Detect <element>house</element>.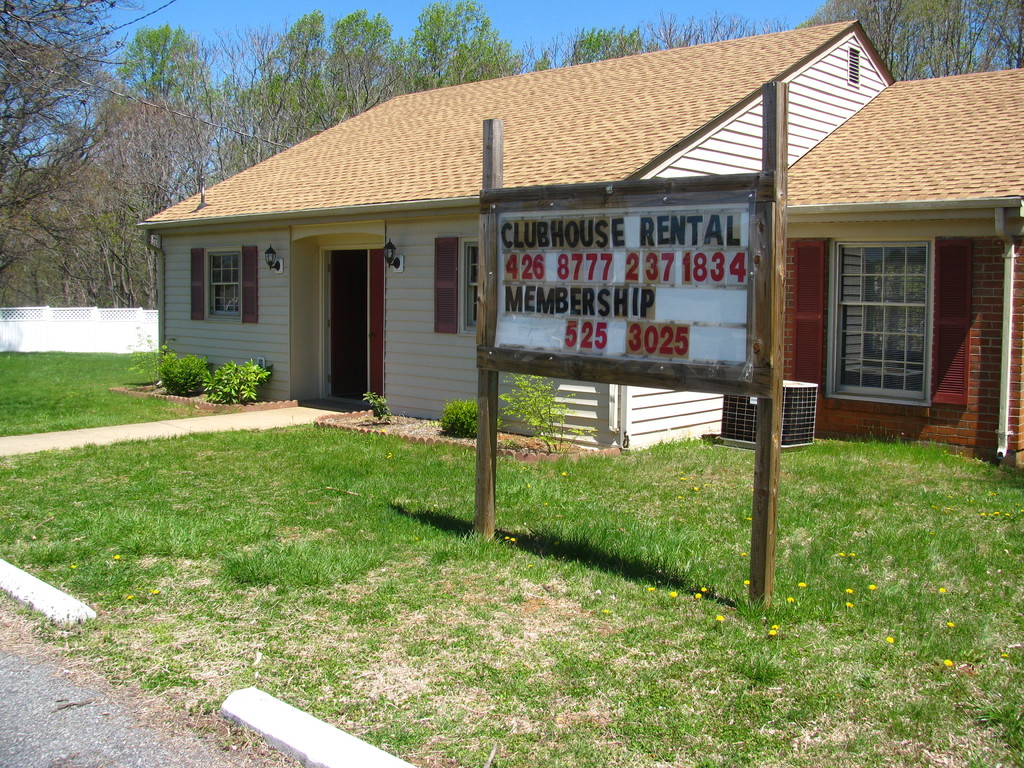
Detected at bbox(776, 67, 1023, 468).
